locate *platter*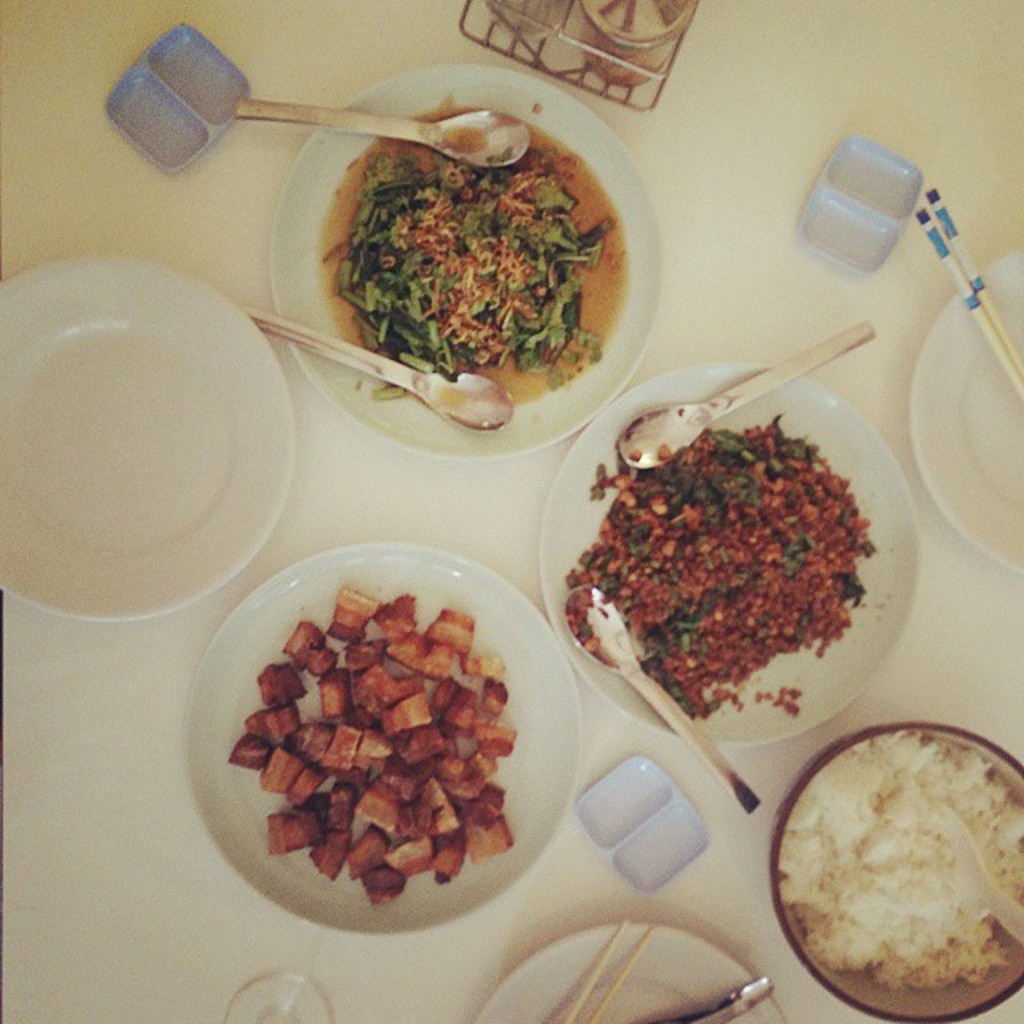
x1=774 y1=720 x2=1022 y2=1022
